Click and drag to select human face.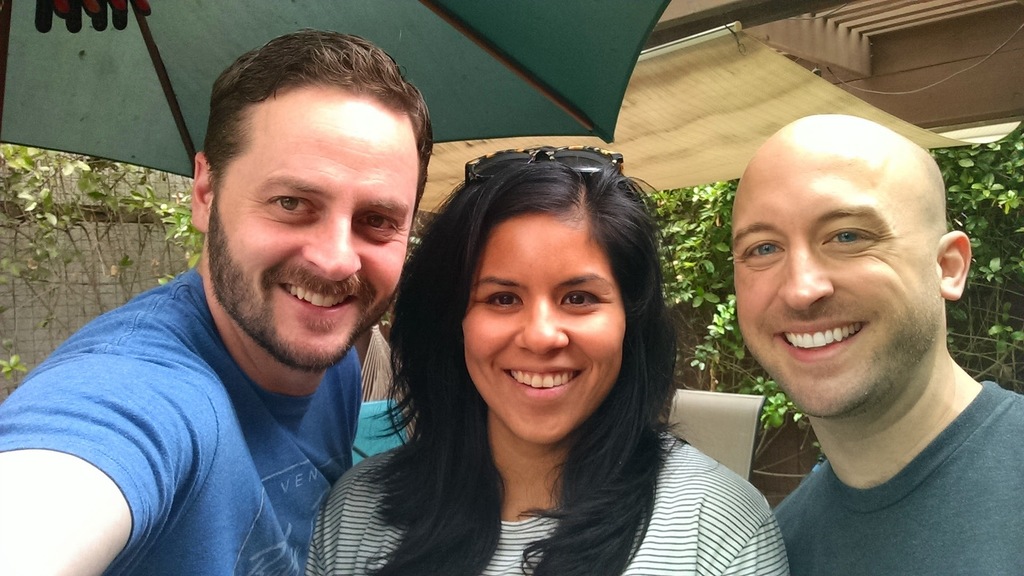
Selection: x1=728, y1=145, x2=930, y2=417.
